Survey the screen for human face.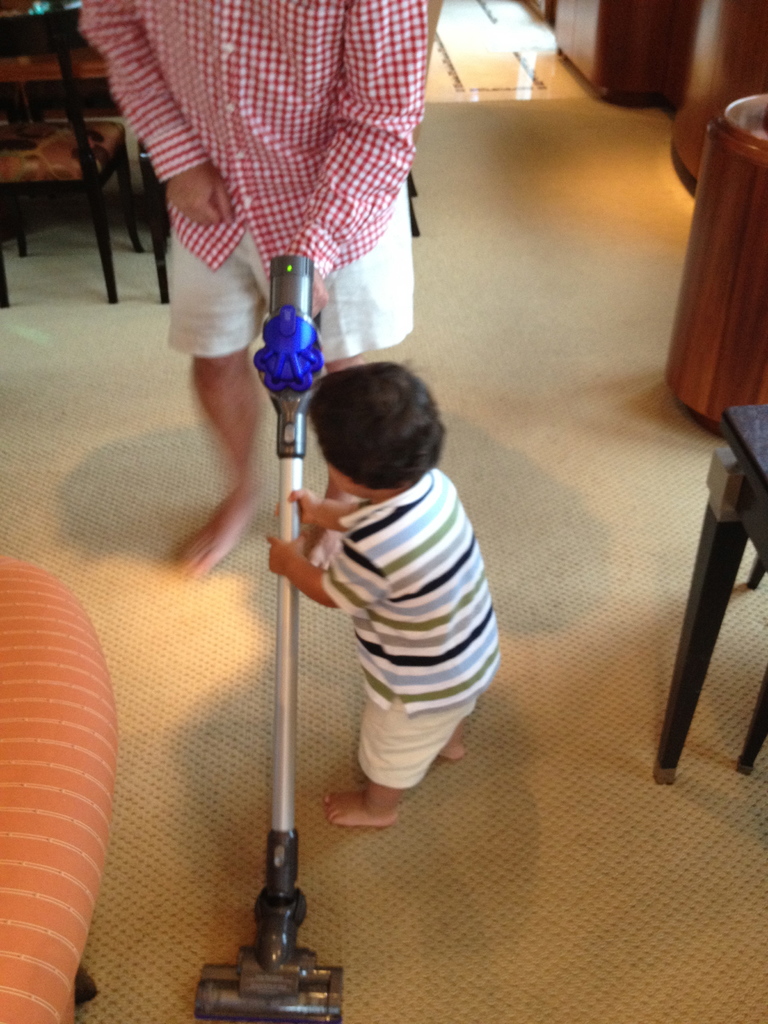
Survey found: bbox=(325, 463, 355, 498).
